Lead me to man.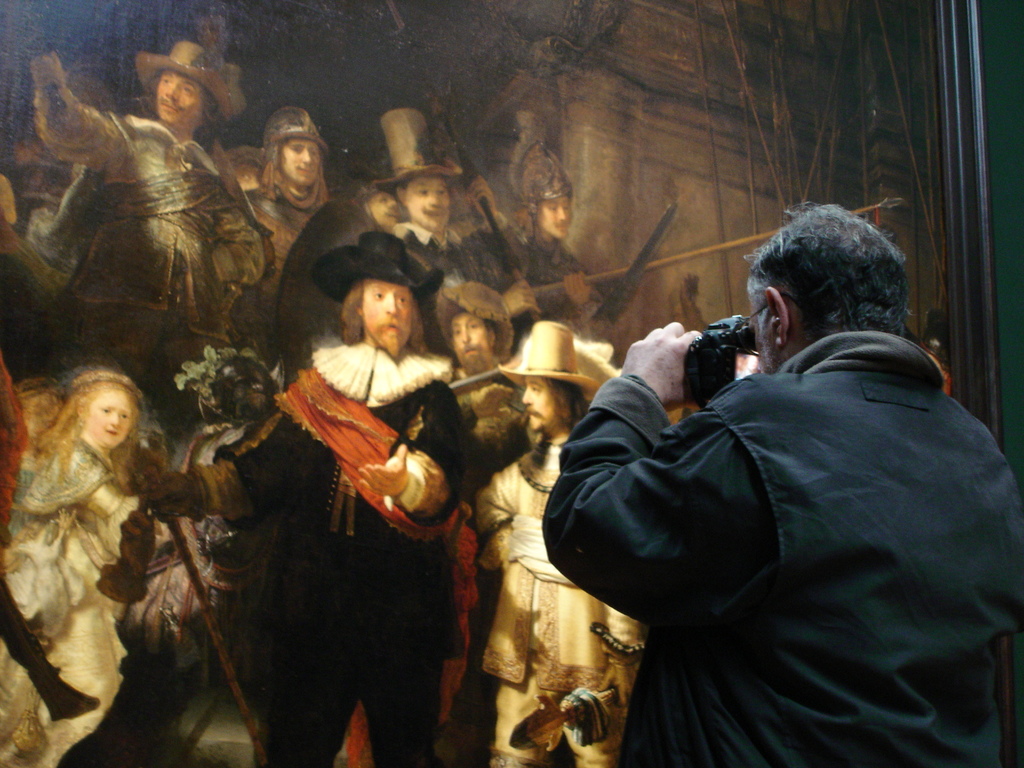
Lead to box(426, 274, 538, 502).
